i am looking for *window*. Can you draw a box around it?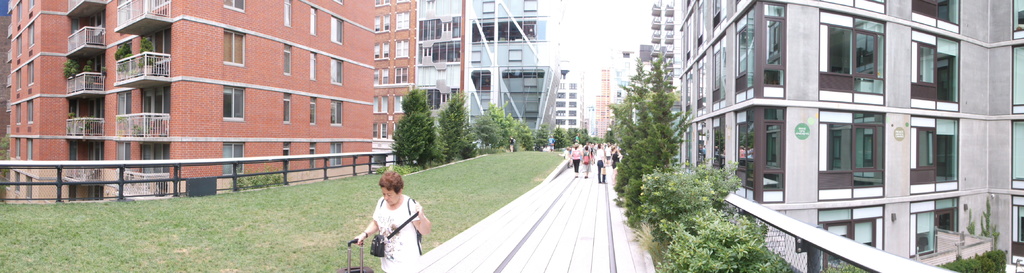
Sure, the bounding box is bbox(374, 17, 377, 32).
